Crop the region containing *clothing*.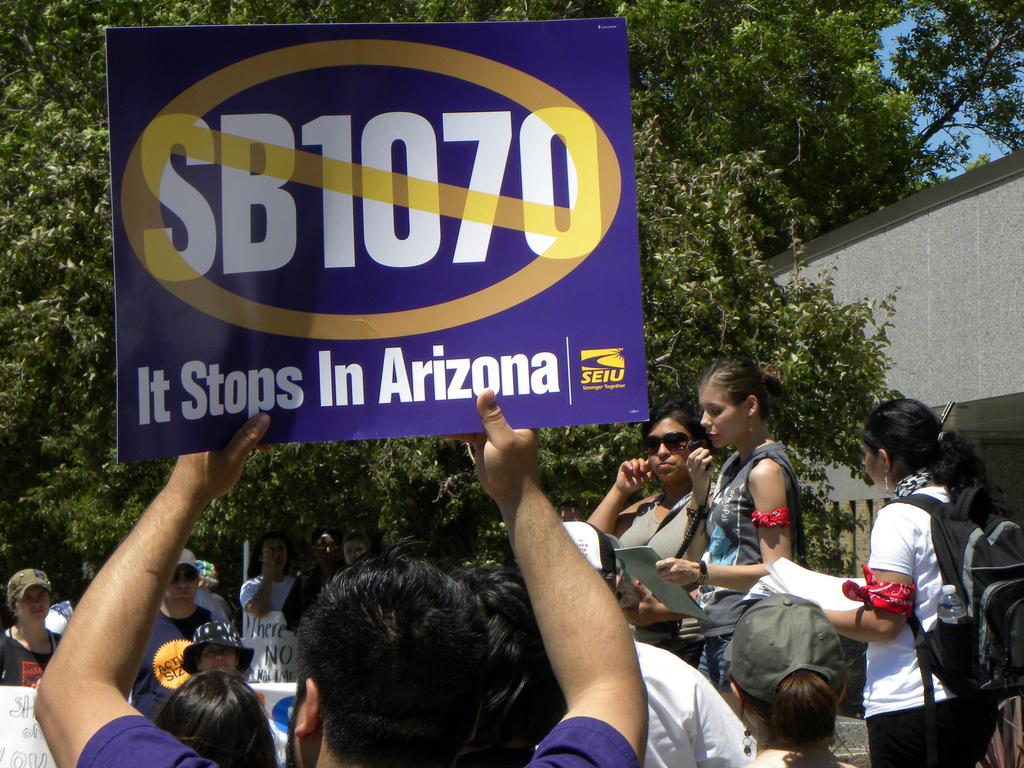
Crop region: {"x1": 283, "y1": 564, "x2": 346, "y2": 636}.
